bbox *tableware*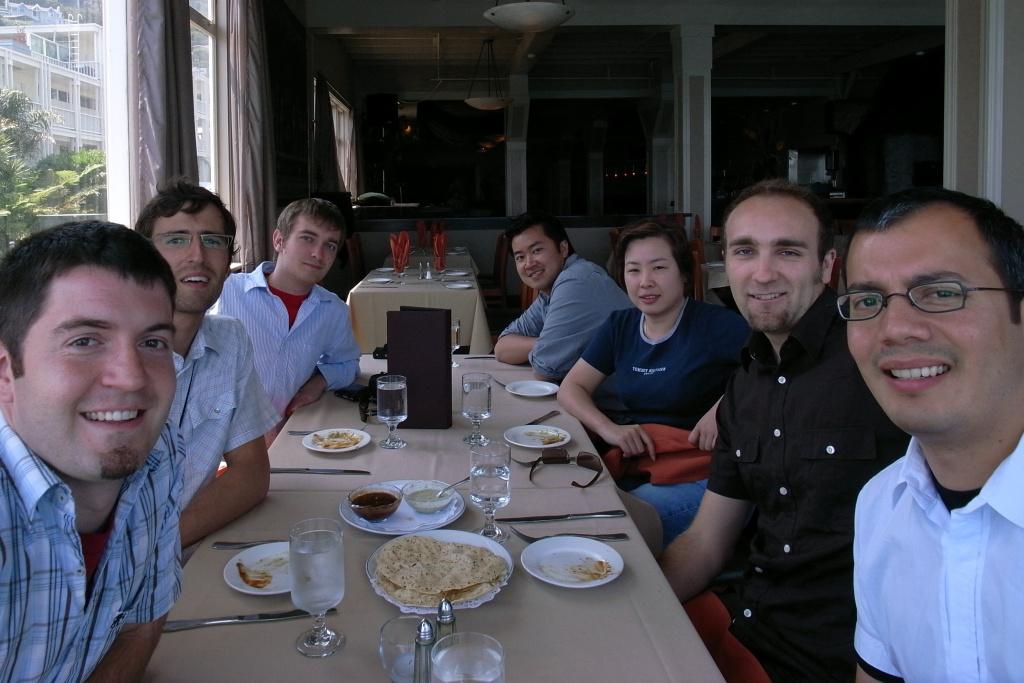
box=[375, 264, 395, 272]
